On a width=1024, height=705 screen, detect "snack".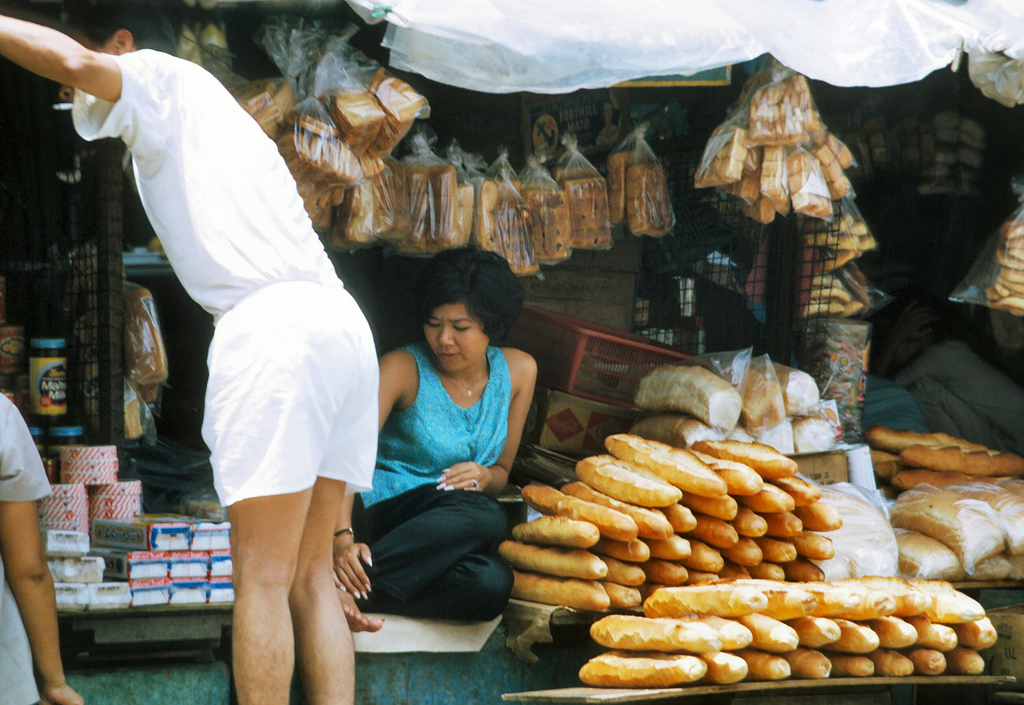
pyautogui.locateOnScreen(472, 177, 499, 251).
